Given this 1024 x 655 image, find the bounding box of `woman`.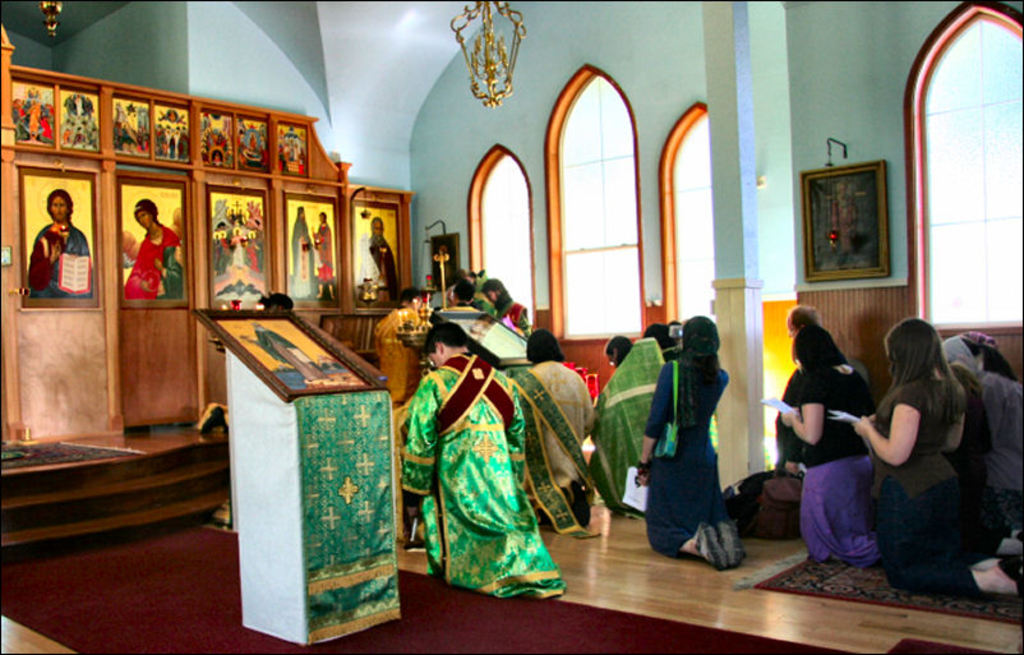
BBox(633, 314, 747, 573).
